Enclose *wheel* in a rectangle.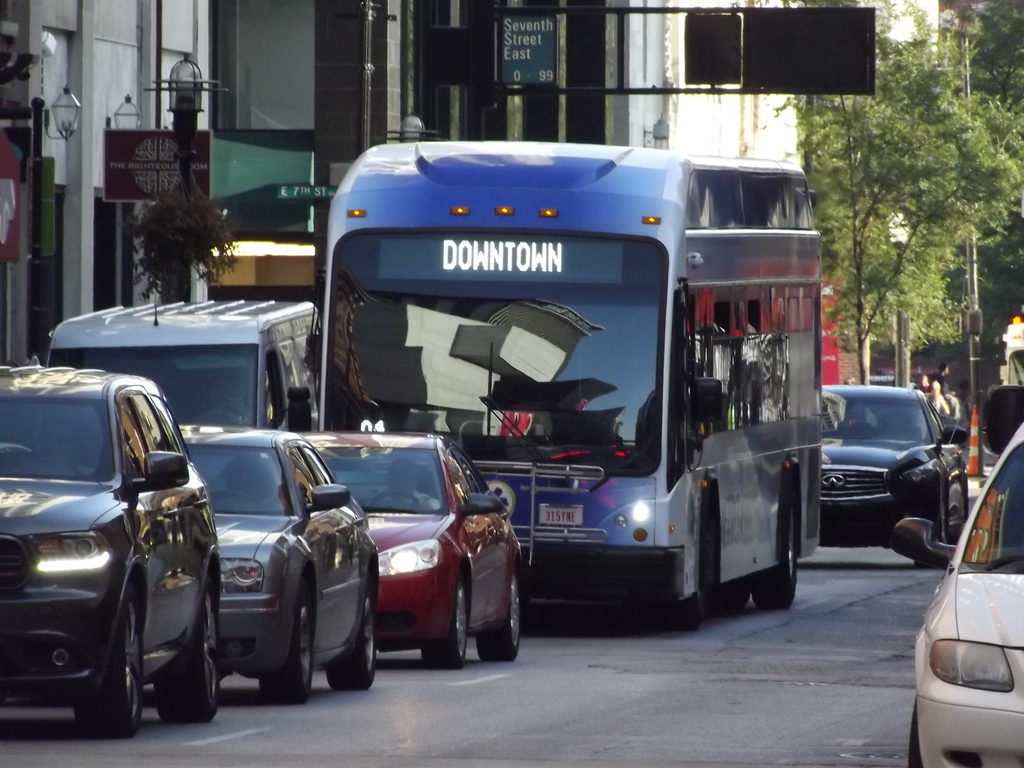
rect(753, 487, 795, 609).
